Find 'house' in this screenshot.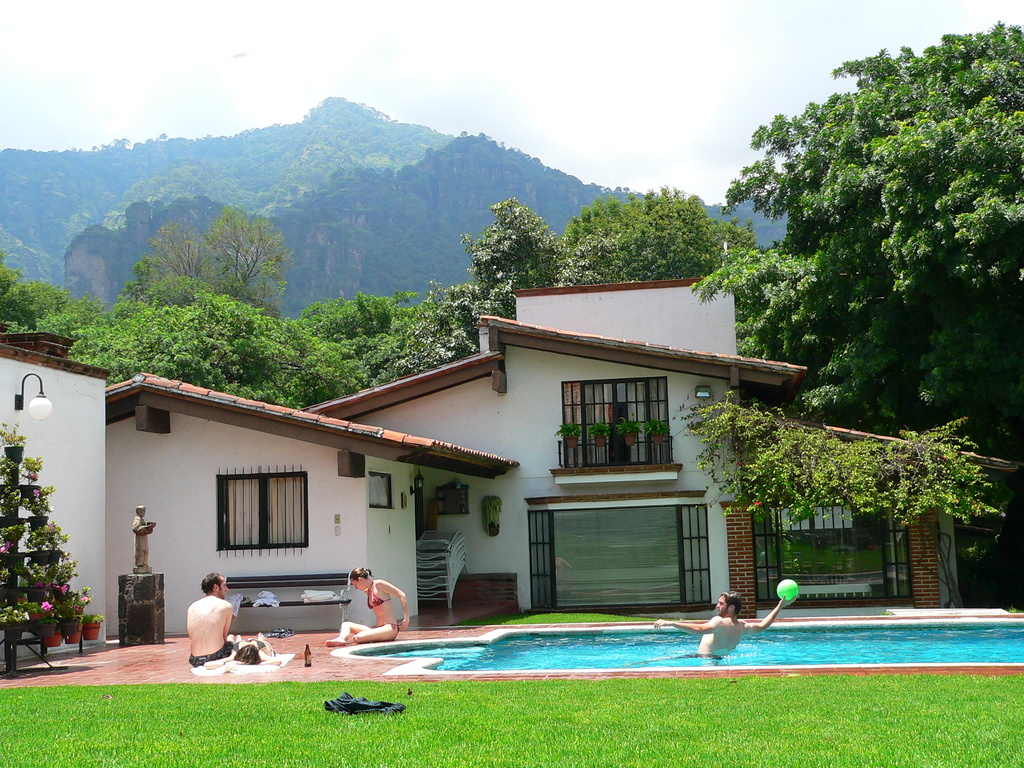
The bounding box for 'house' is [x1=0, y1=271, x2=1017, y2=669].
